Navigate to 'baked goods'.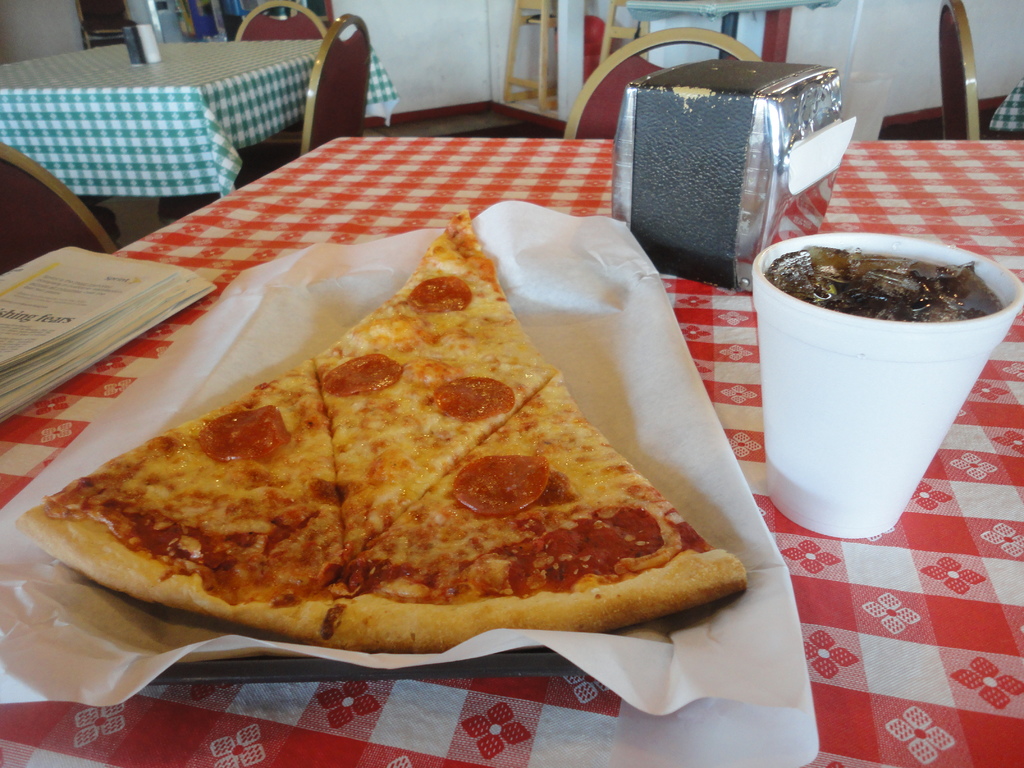
Navigation target: [20, 203, 750, 655].
